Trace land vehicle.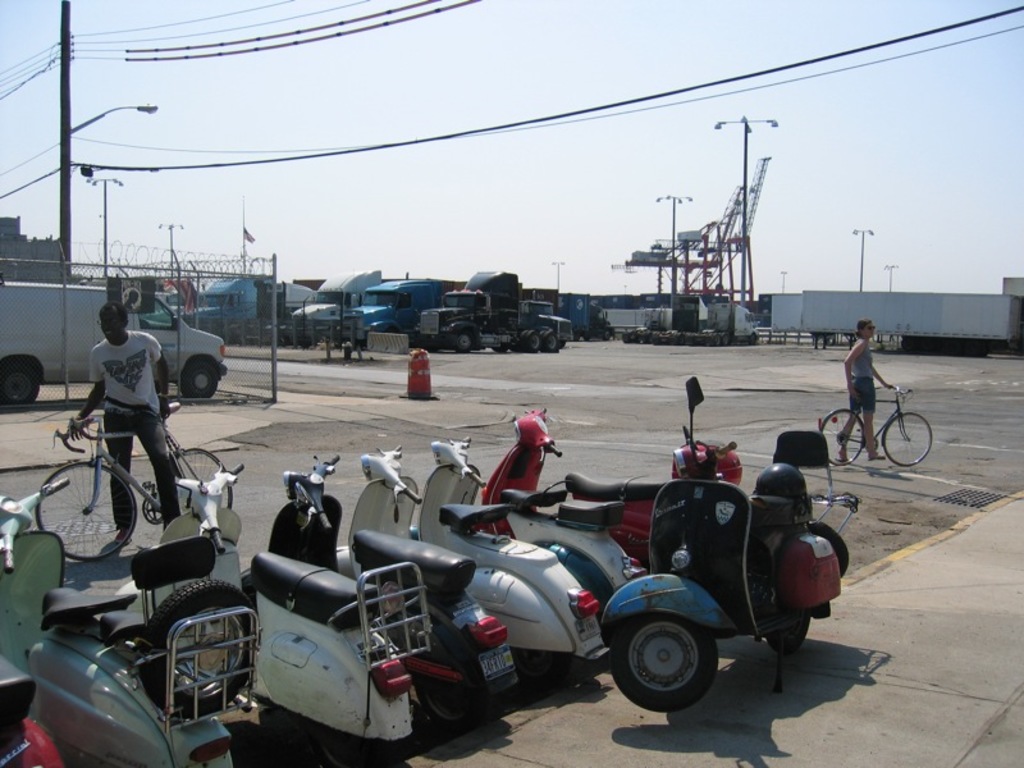
Traced to pyautogui.locateOnScreen(819, 383, 934, 471).
